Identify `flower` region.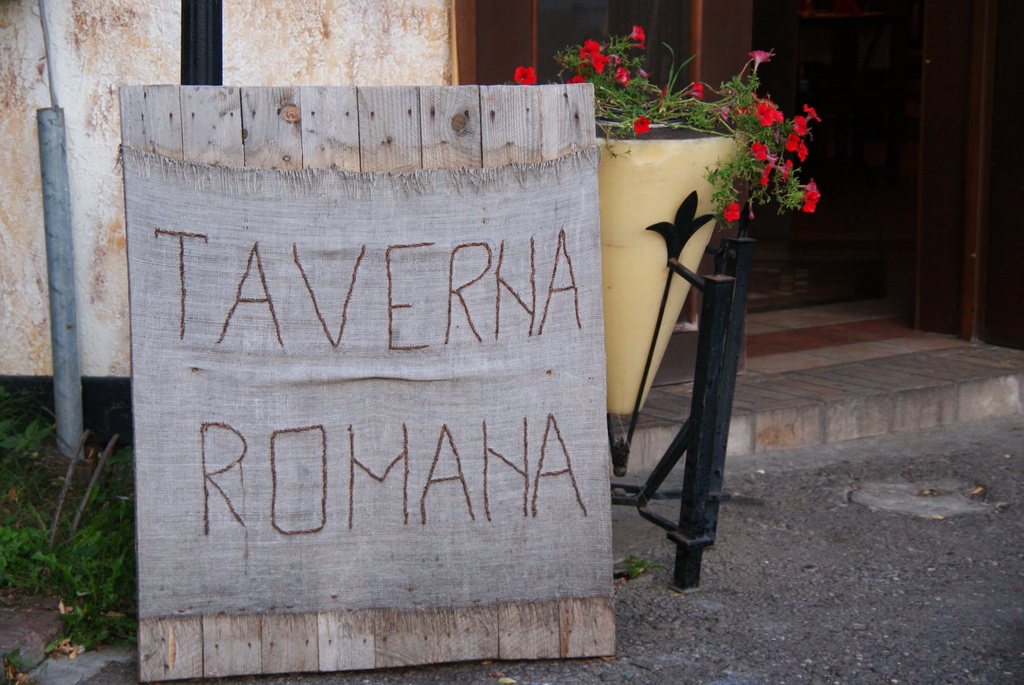
Region: 801,103,820,121.
